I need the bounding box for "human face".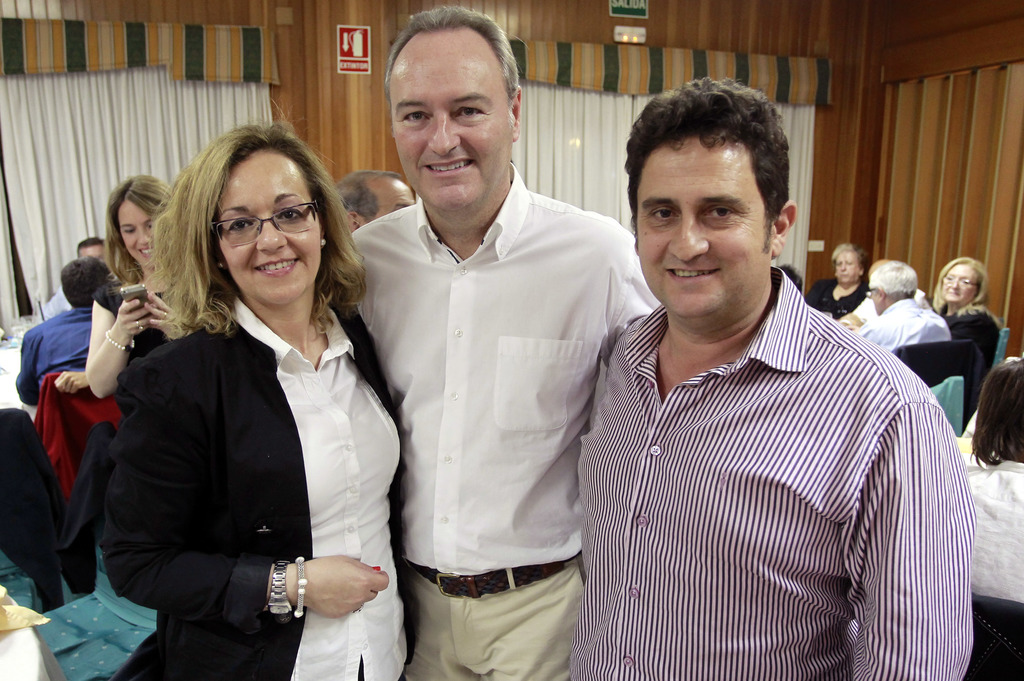
Here it is: x1=870 y1=291 x2=880 y2=317.
